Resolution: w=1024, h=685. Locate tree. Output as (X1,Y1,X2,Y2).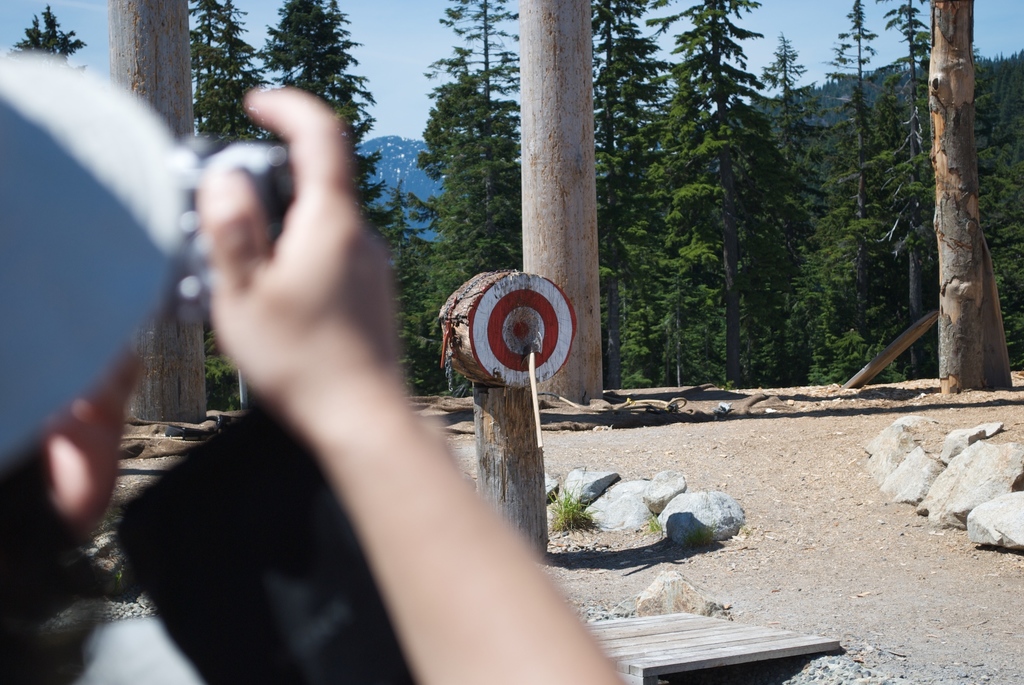
(781,237,862,393).
